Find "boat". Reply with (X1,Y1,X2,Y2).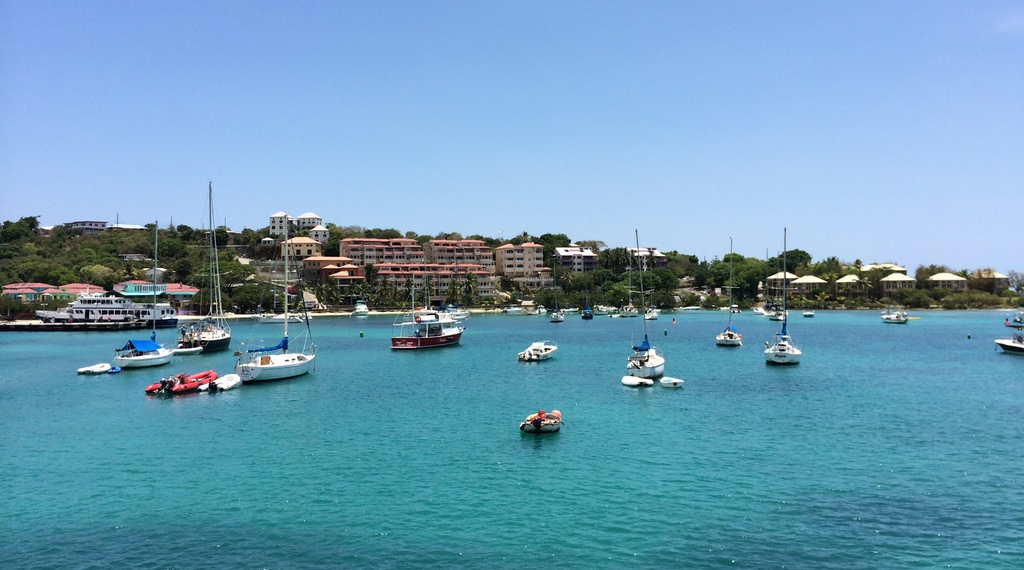
(581,263,593,318).
